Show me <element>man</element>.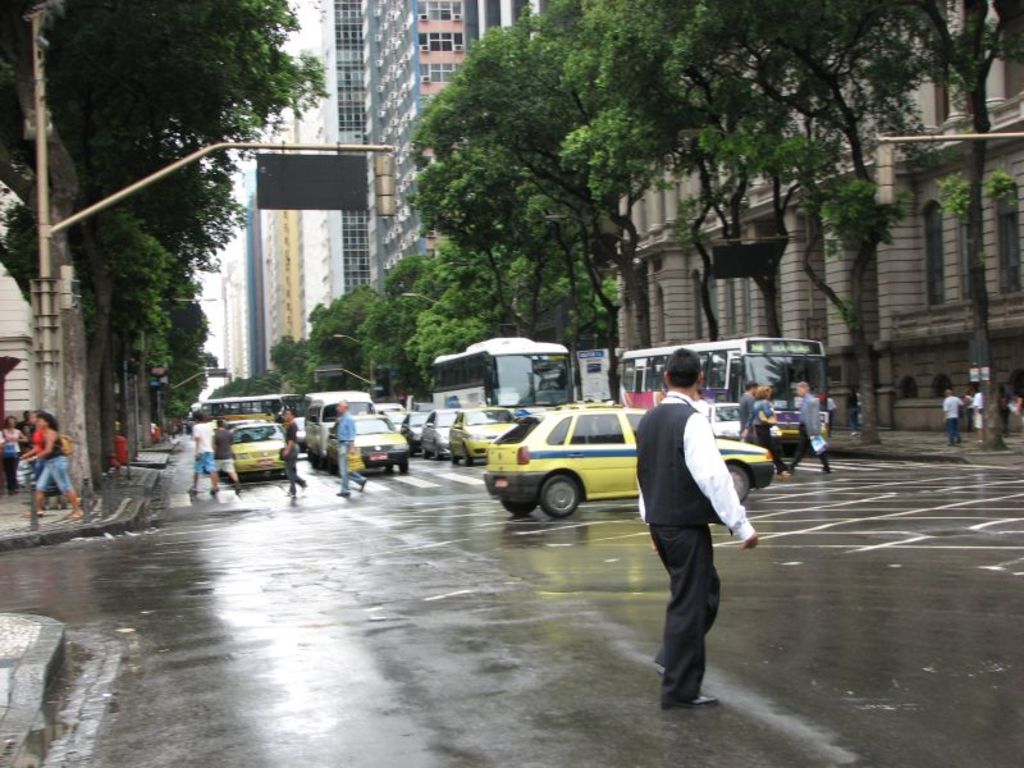
<element>man</element> is here: {"left": 285, "top": 408, "right": 303, "bottom": 494}.
